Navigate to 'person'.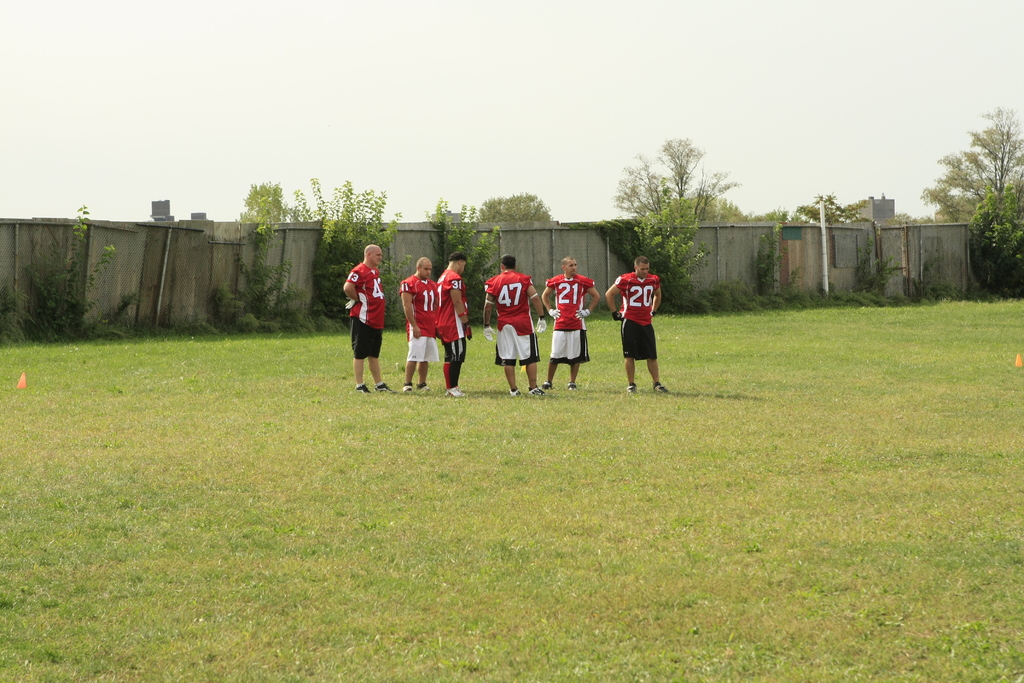
Navigation target: l=606, t=260, r=661, b=402.
